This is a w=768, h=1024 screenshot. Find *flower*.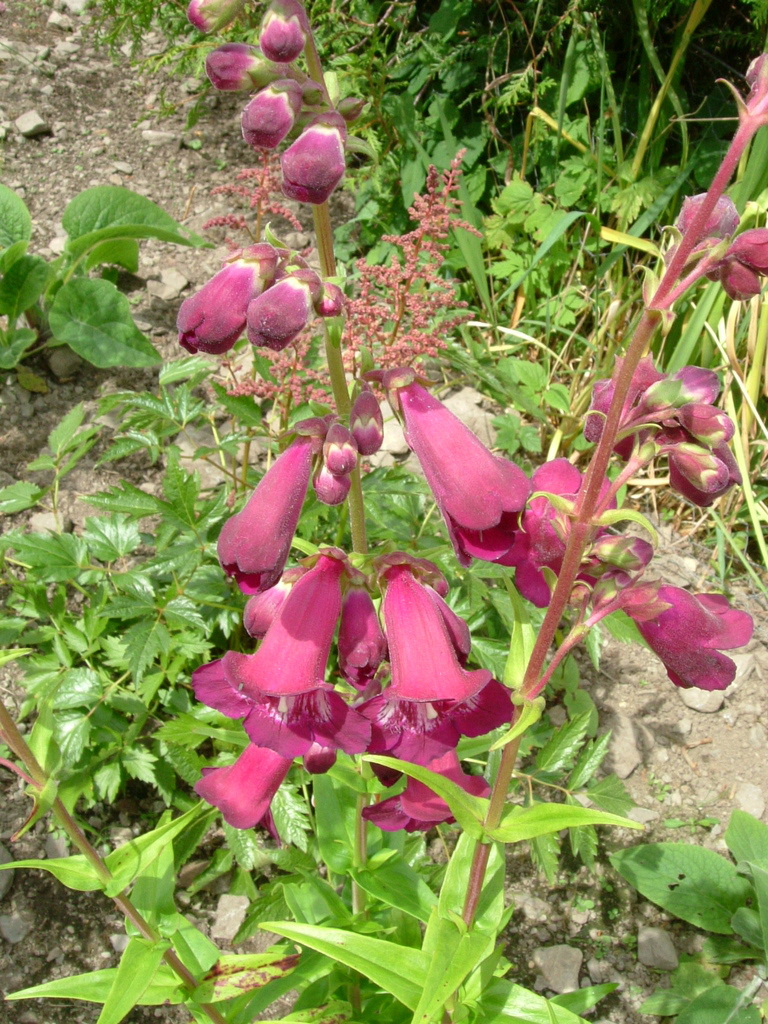
Bounding box: (left=212, top=440, right=323, bottom=595).
